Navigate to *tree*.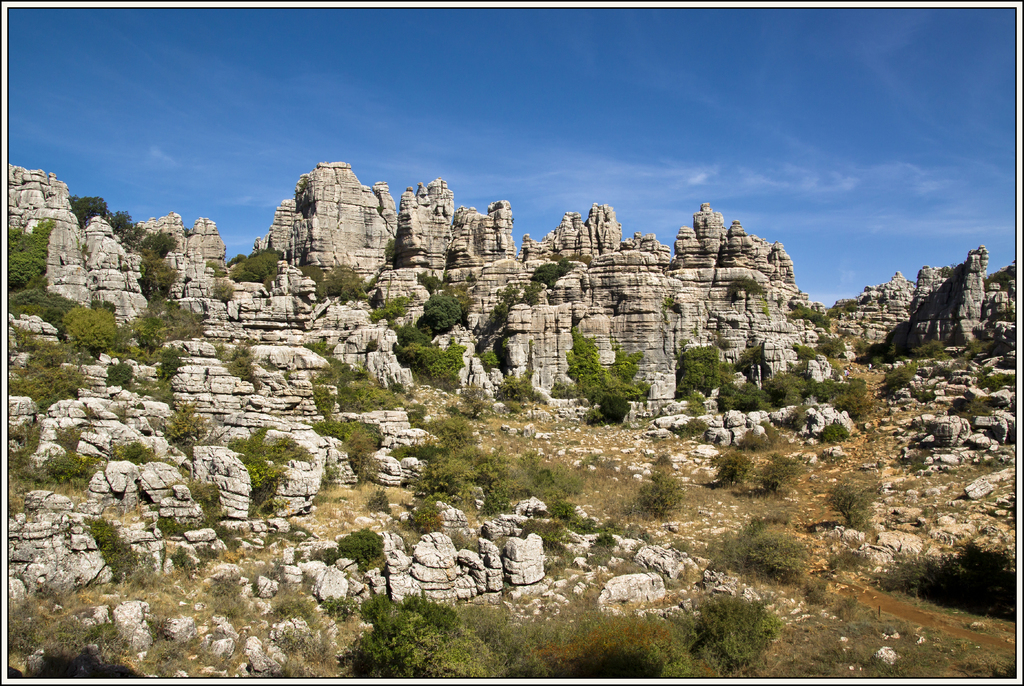
Navigation target: bbox=(60, 196, 118, 232).
